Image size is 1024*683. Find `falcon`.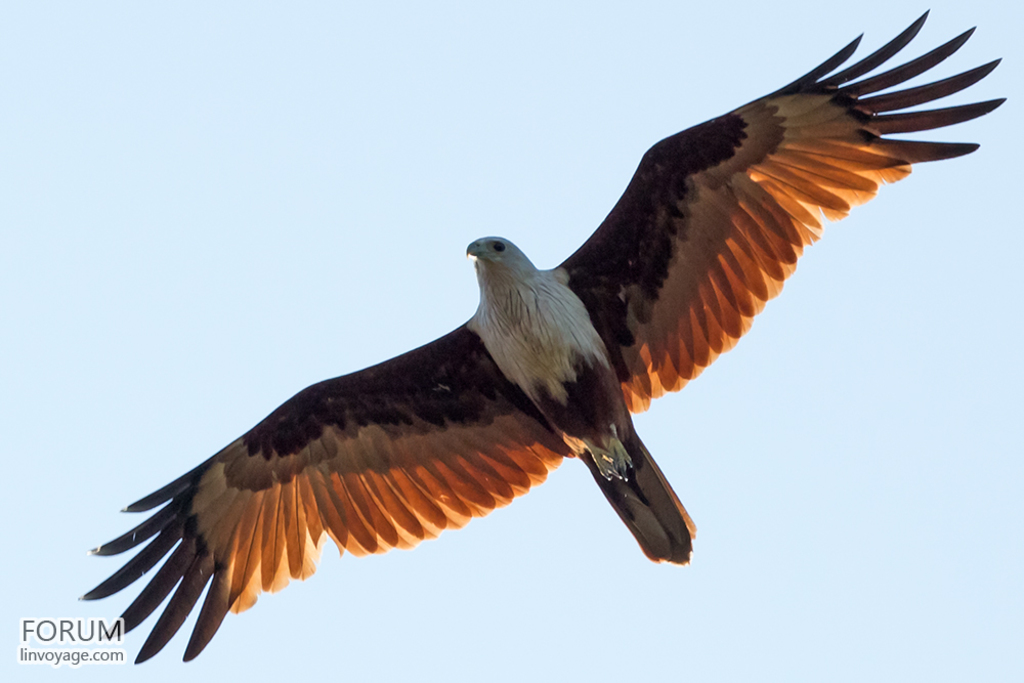
<box>80,4,1010,675</box>.
